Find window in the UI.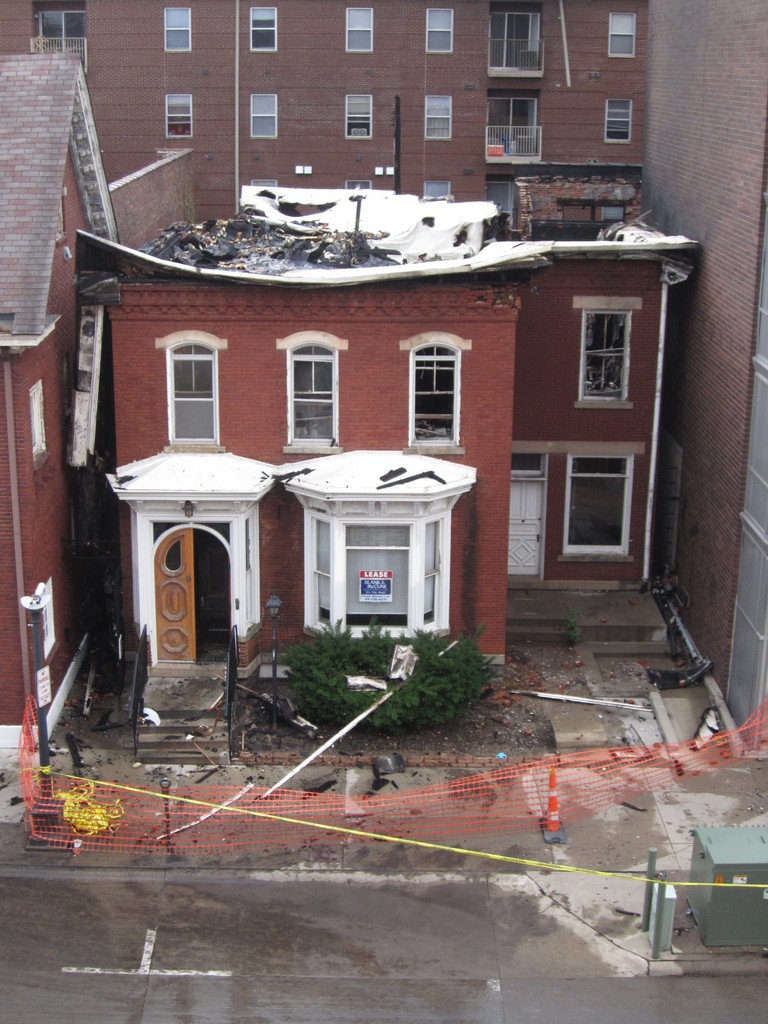
UI element at 159 8 194 57.
